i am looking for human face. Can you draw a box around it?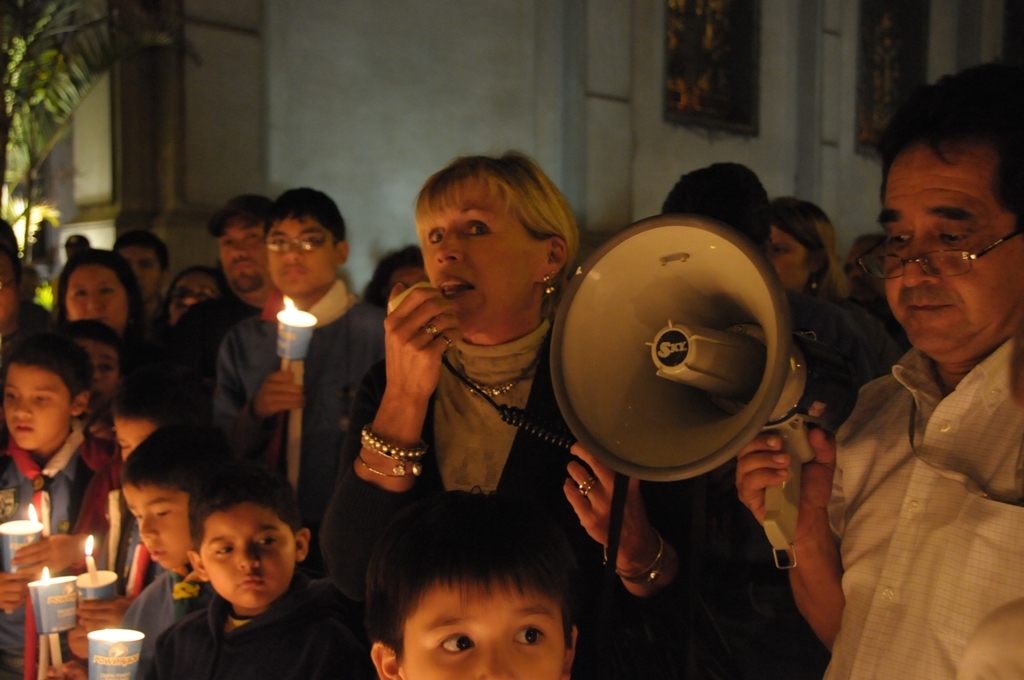
Sure, the bounding box is 120 477 195 577.
